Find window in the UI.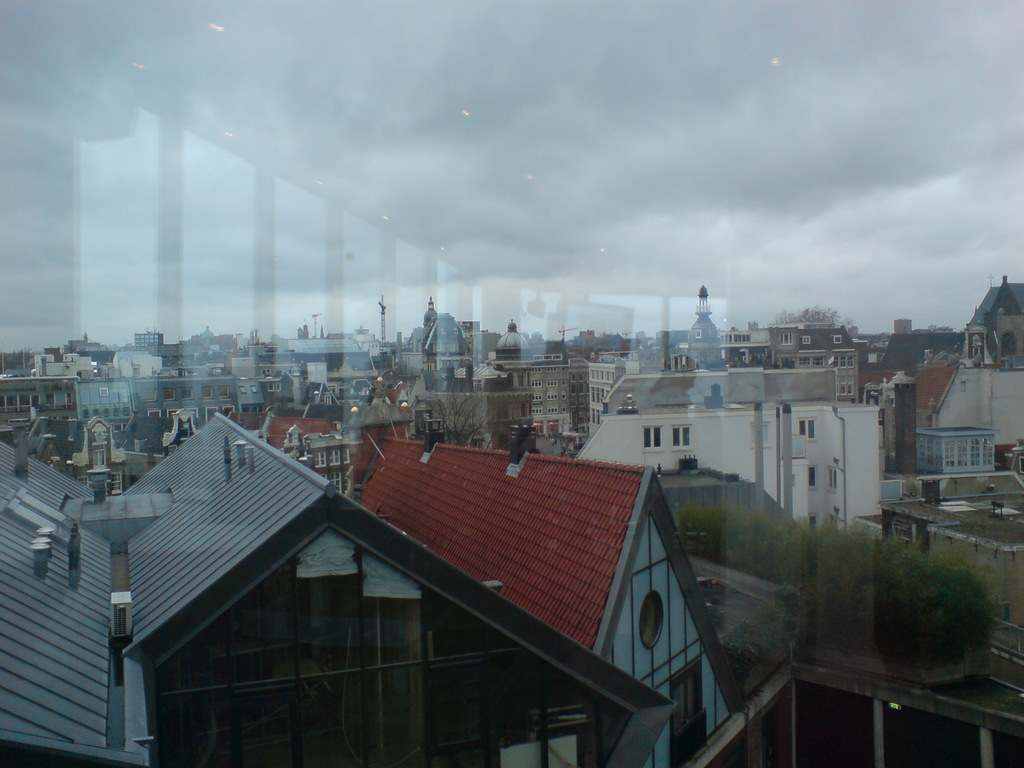
UI element at select_region(334, 474, 344, 491).
